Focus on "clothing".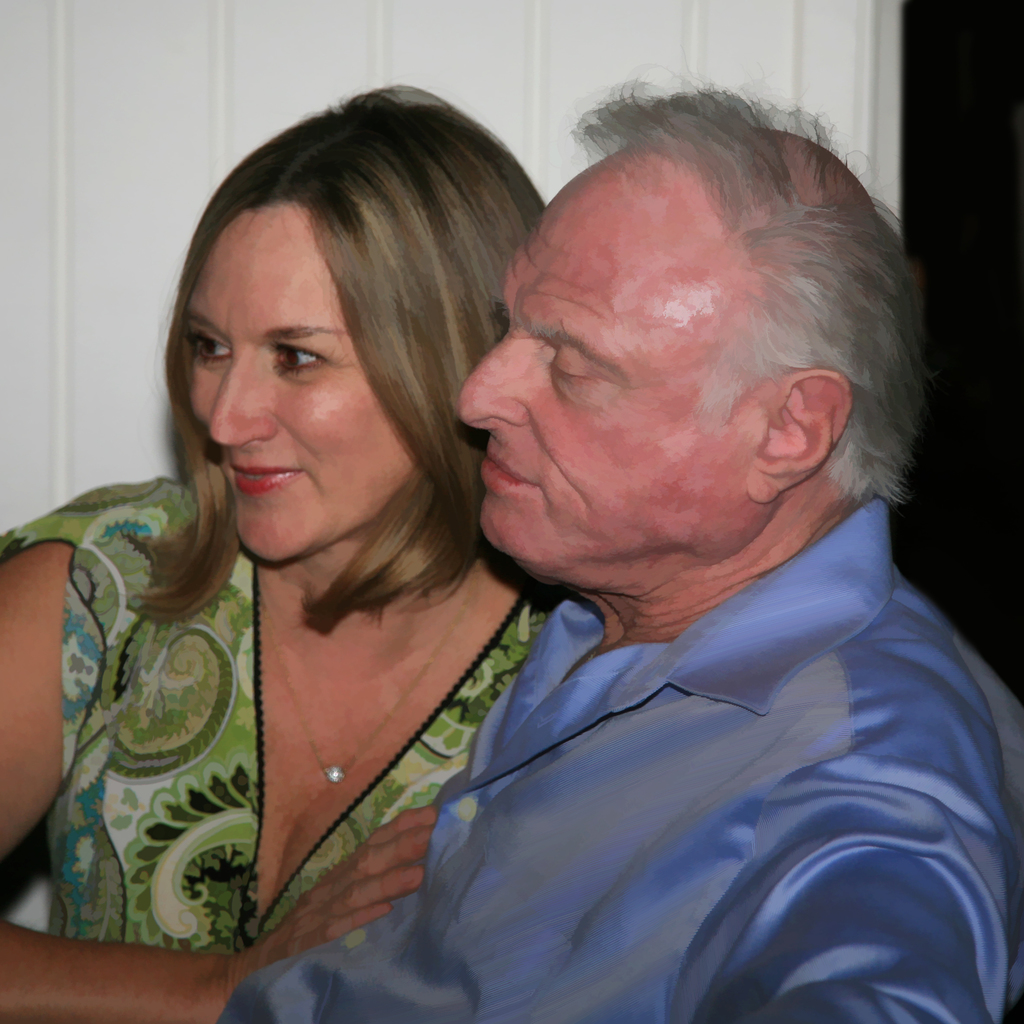
Focused at 204, 481, 1021, 1023.
